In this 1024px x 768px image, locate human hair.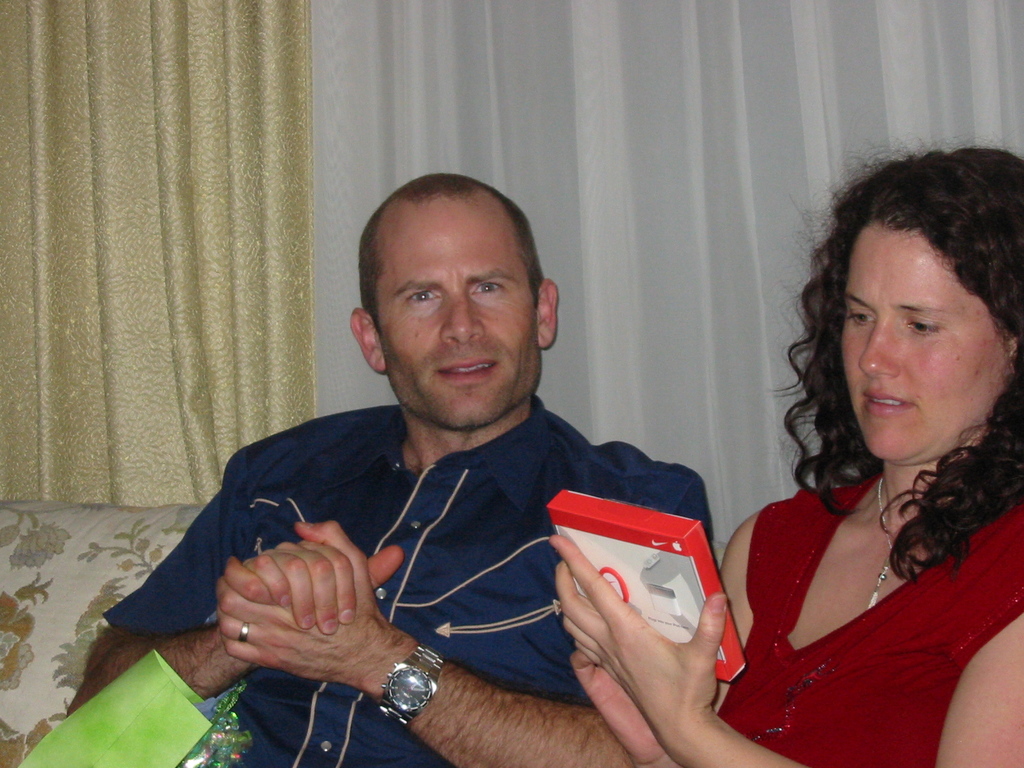
Bounding box: box(362, 166, 551, 321).
